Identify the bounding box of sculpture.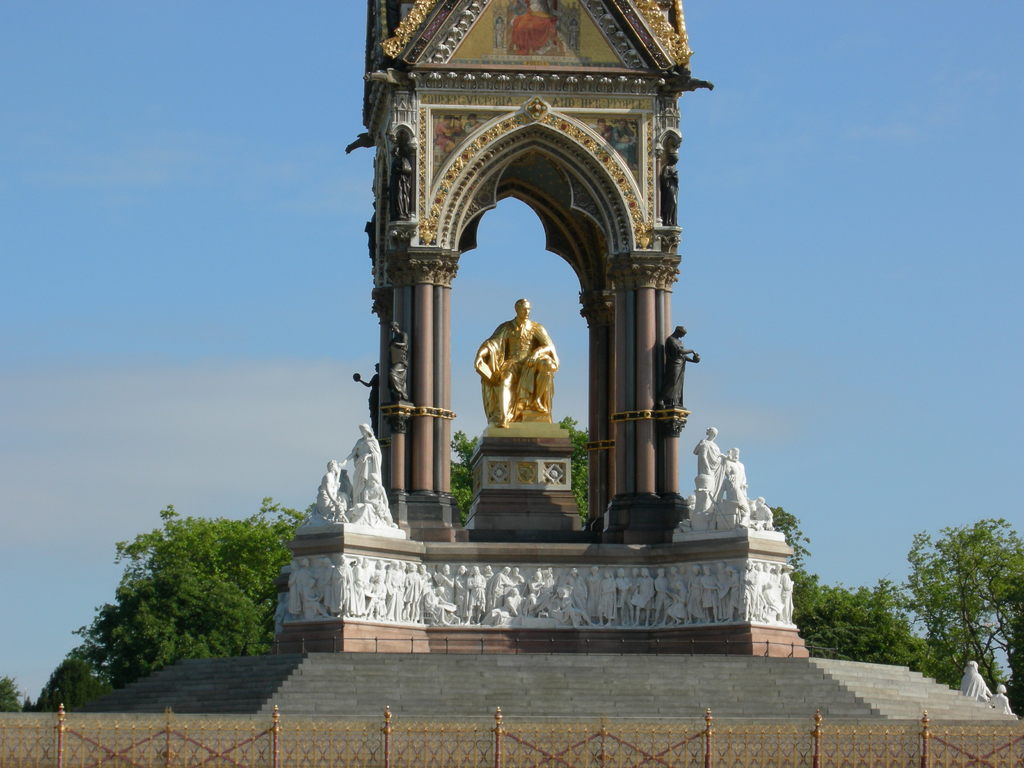
l=665, t=321, r=705, b=410.
